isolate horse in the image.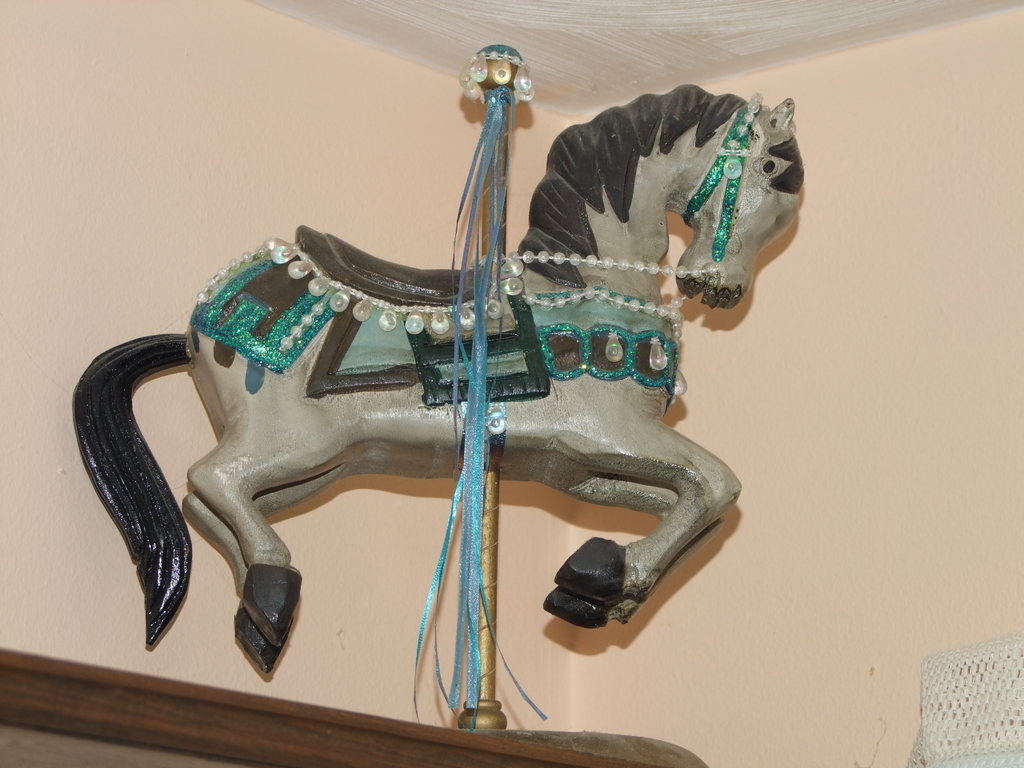
Isolated region: bbox=[71, 79, 804, 677].
